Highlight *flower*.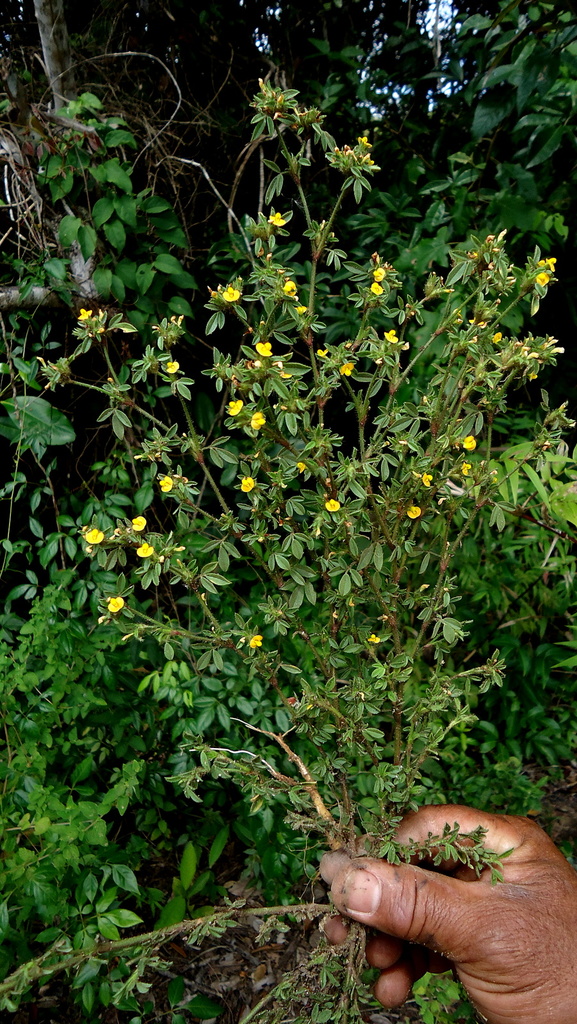
Highlighted region: l=409, t=508, r=423, b=518.
